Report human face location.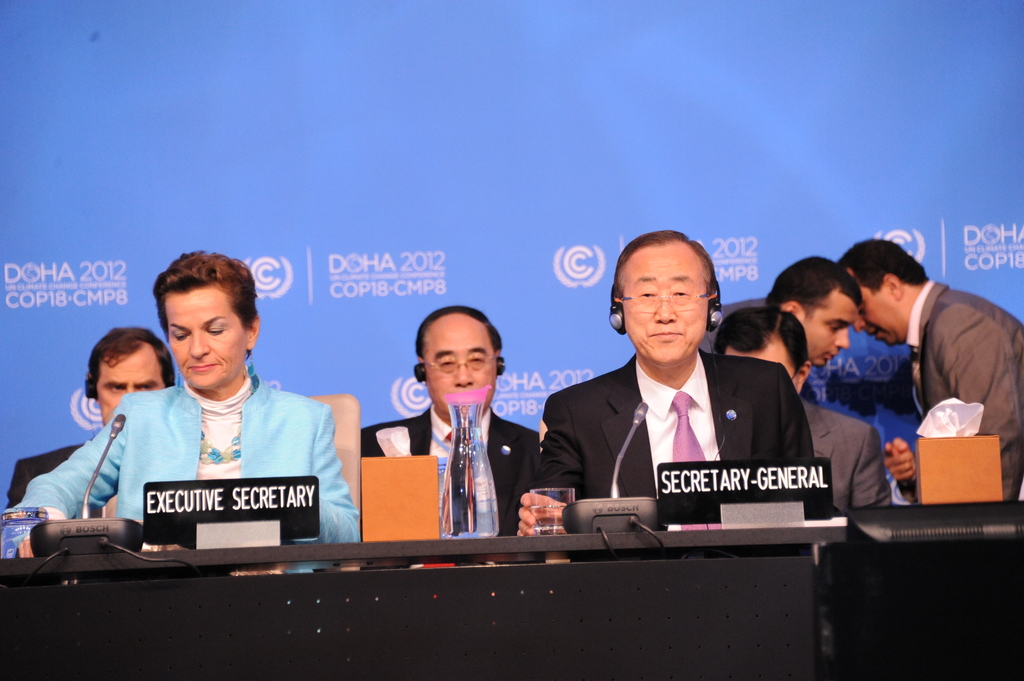
Report: l=425, t=316, r=497, b=421.
